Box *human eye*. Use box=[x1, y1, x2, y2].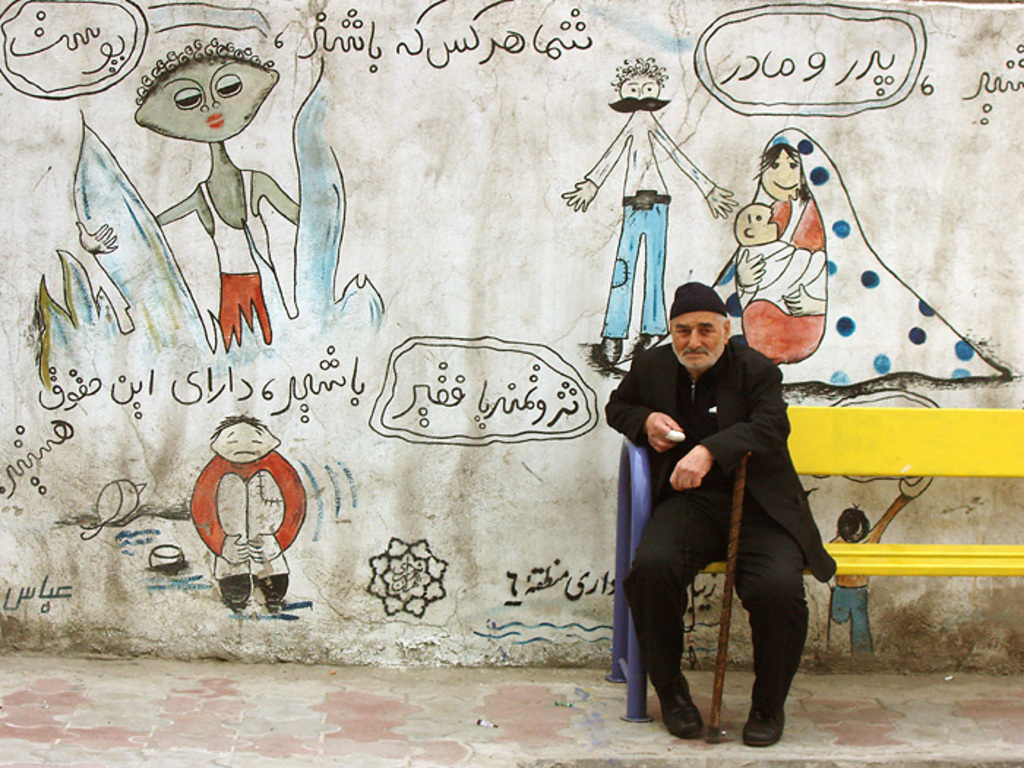
box=[771, 158, 780, 171].
